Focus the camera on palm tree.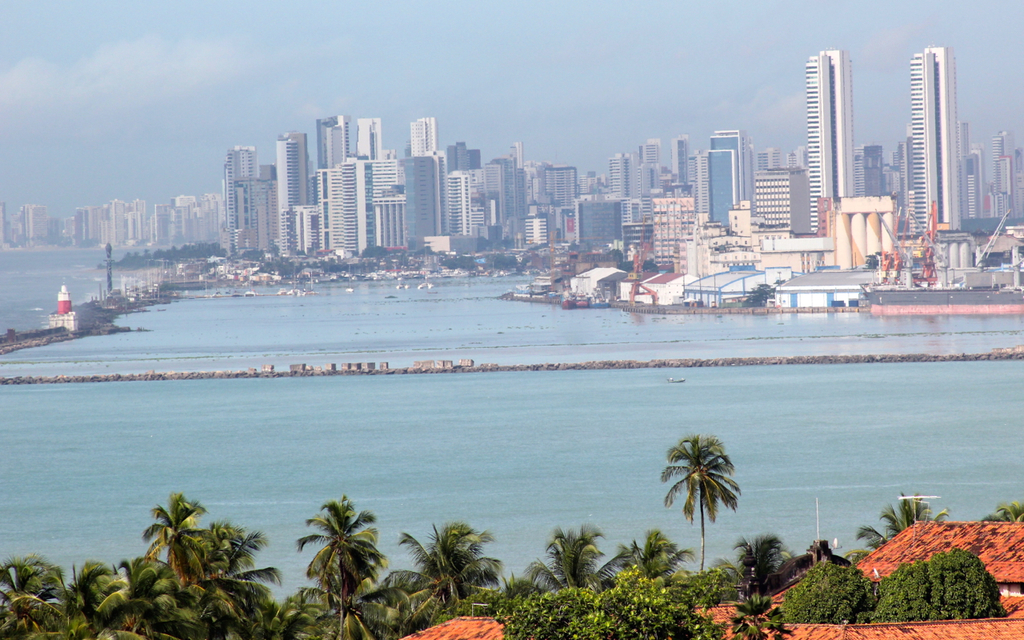
Focus region: pyautogui.locateOnScreen(405, 525, 514, 609).
